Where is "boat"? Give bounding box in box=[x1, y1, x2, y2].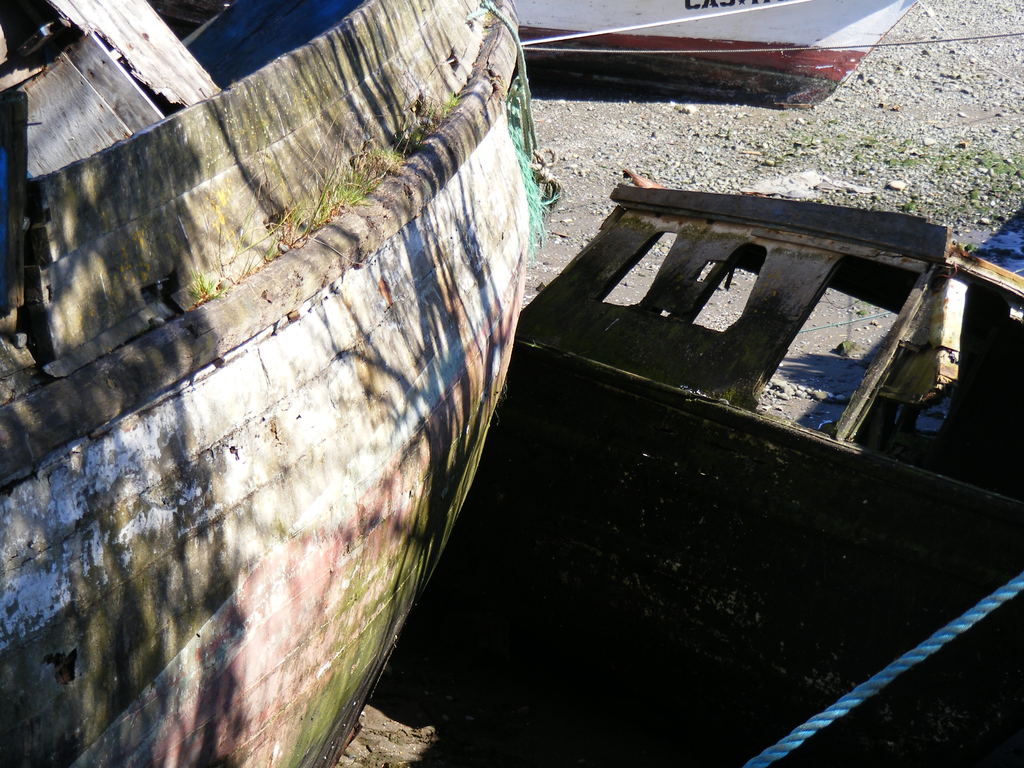
box=[0, 0, 549, 767].
